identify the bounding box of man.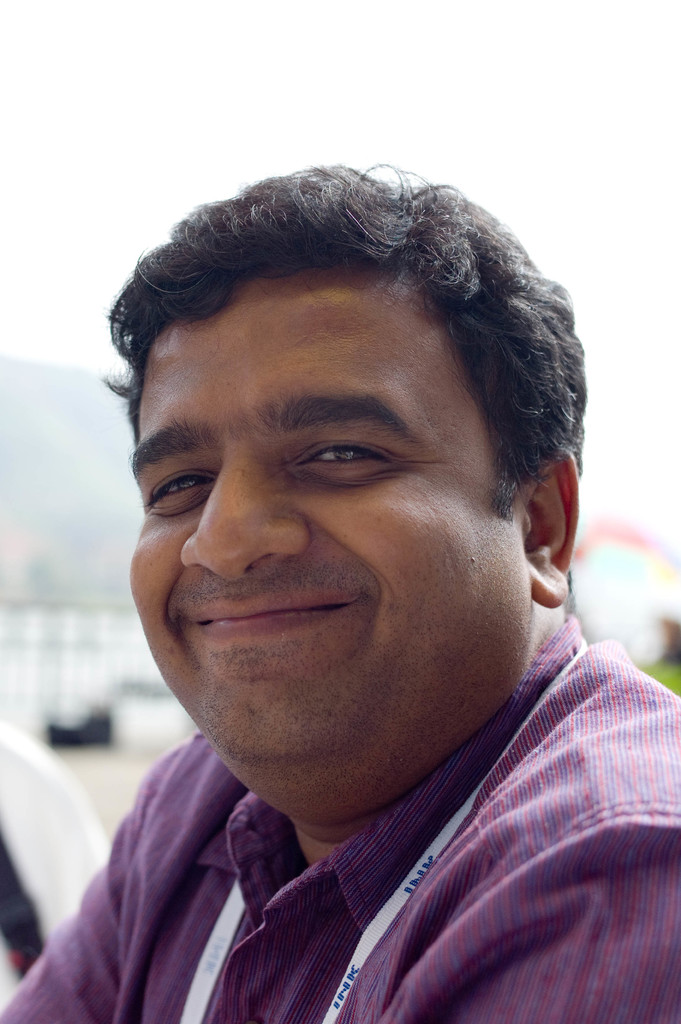
x1=8, y1=161, x2=680, y2=1014.
